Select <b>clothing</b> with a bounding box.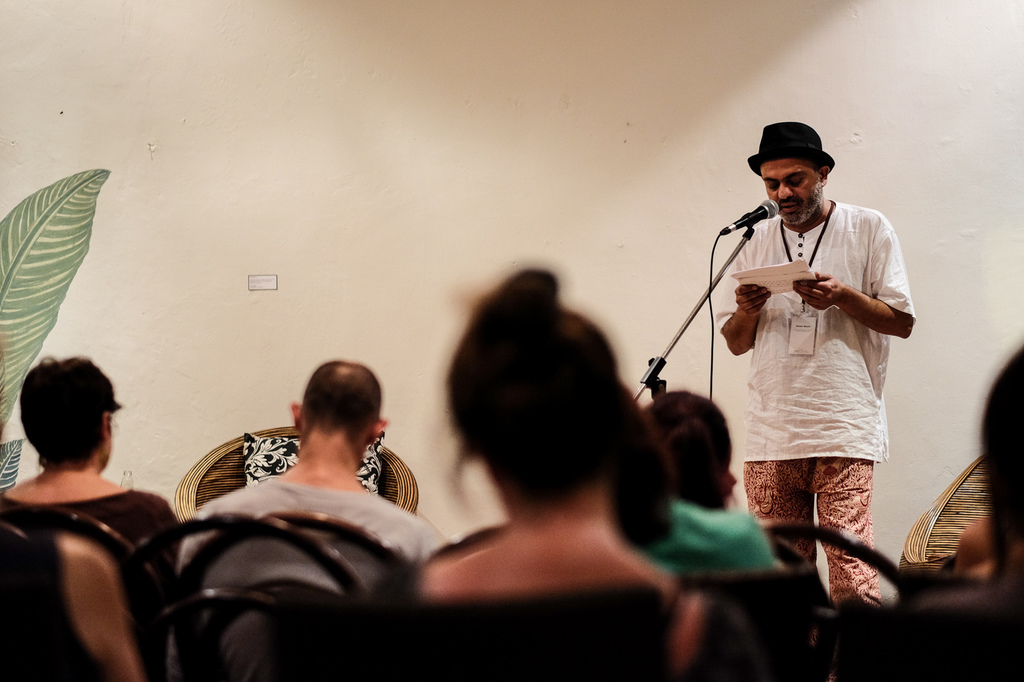
{"left": 640, "top": 495, "right": 771, "bottom": 601}.
